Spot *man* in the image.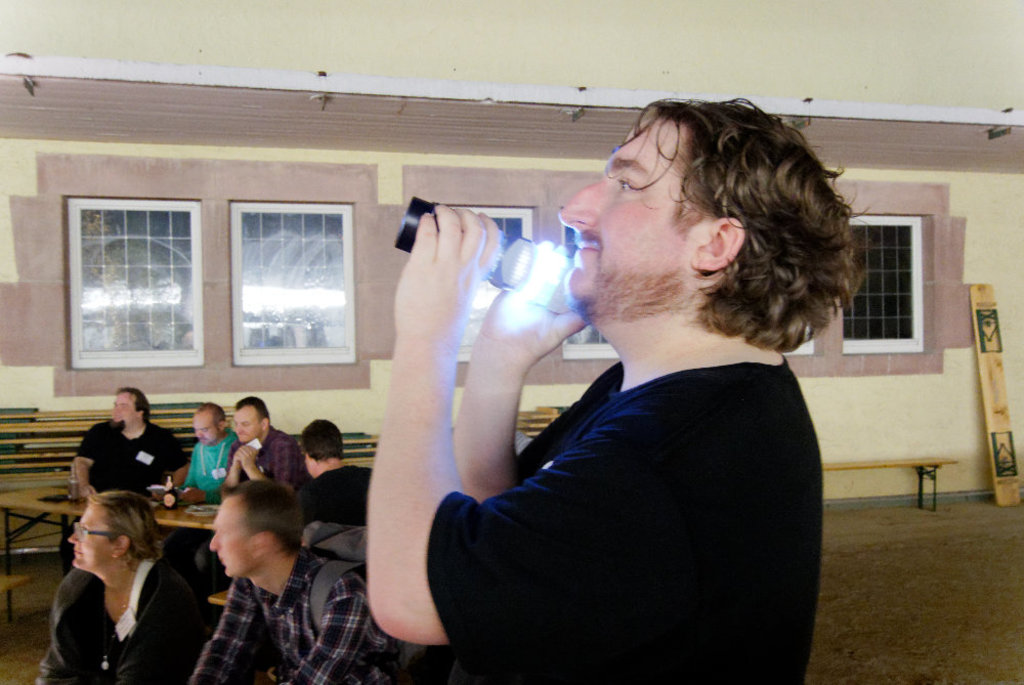
*man* found at 301/412/369/525.
